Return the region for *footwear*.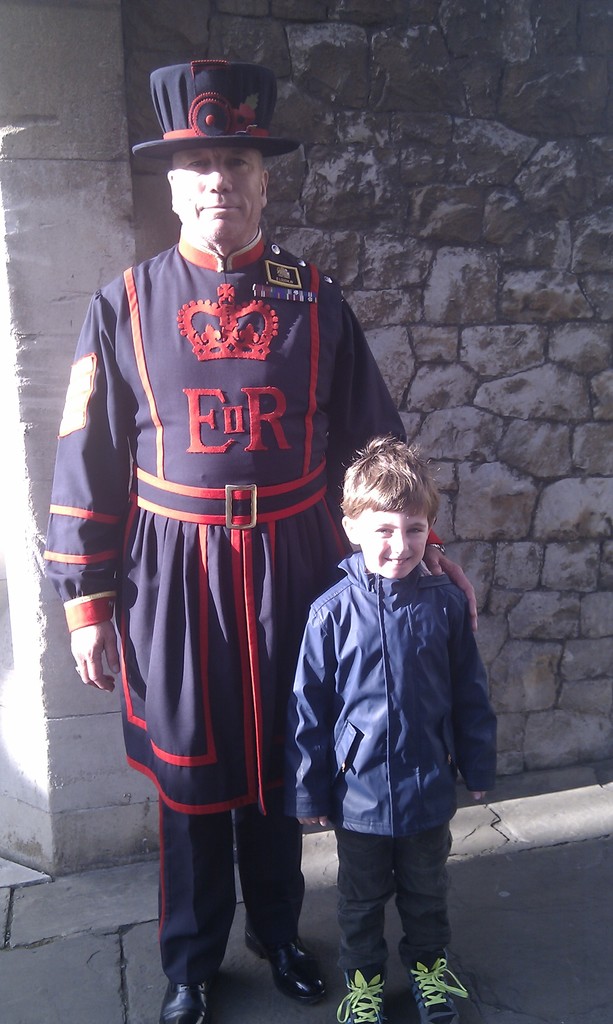
locate(155, 979, 208, 1023).
